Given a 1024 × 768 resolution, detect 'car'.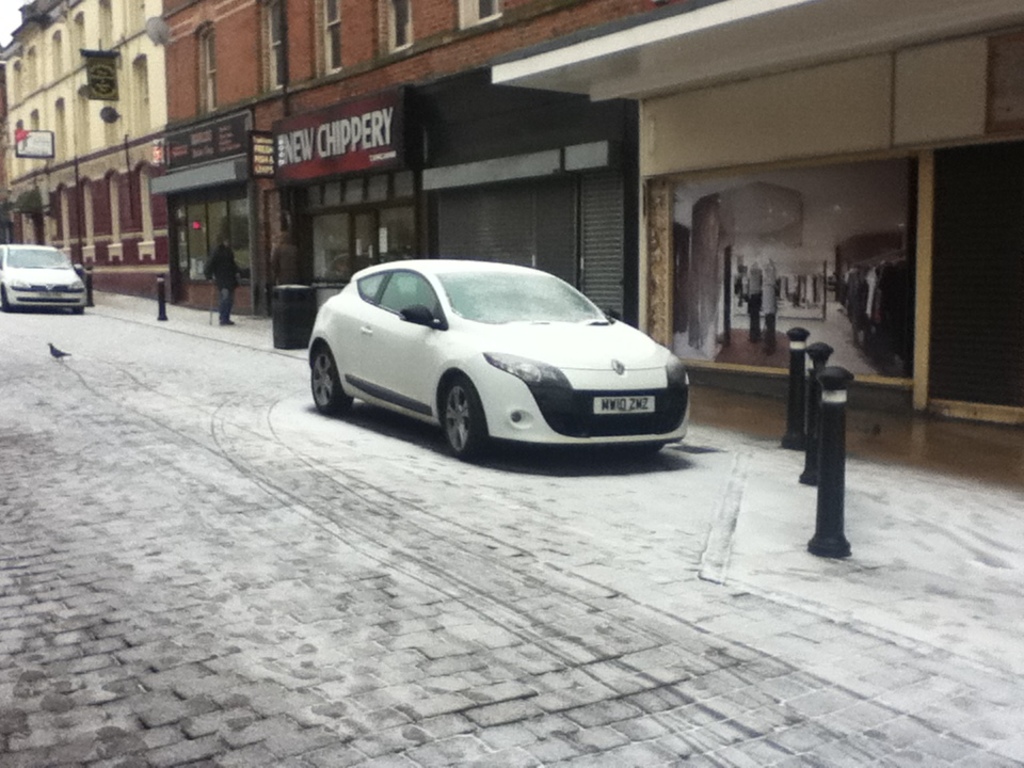
[289, 237, 702, 462].
